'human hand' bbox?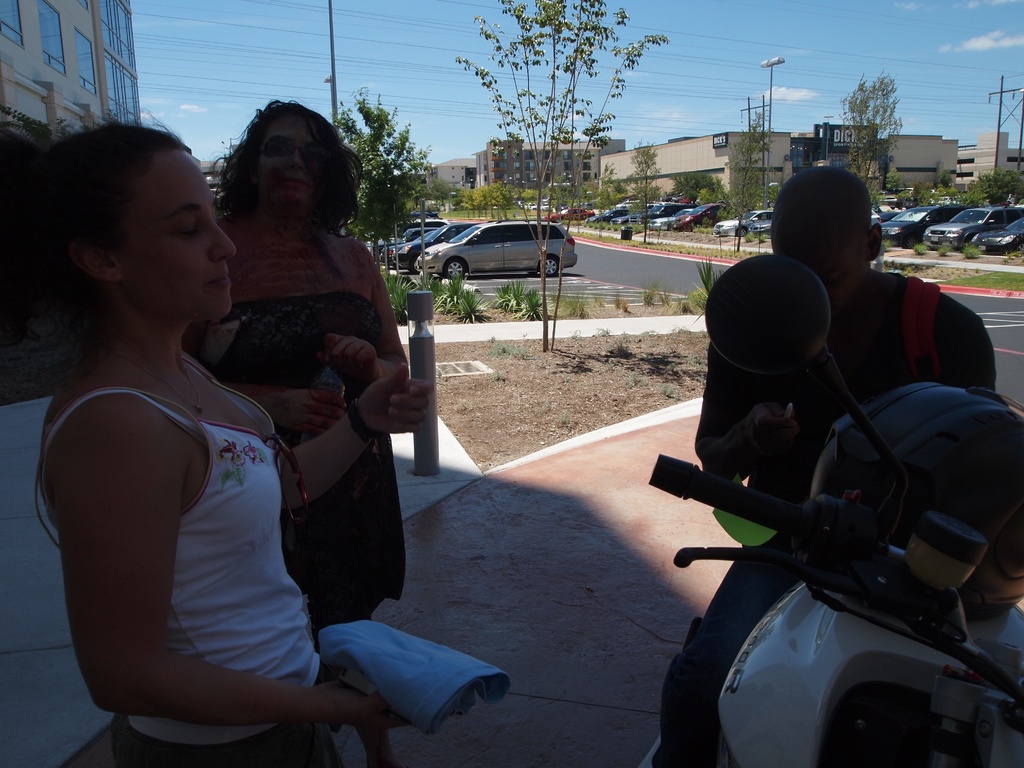
bbox=[280, 389, 346, 438]
